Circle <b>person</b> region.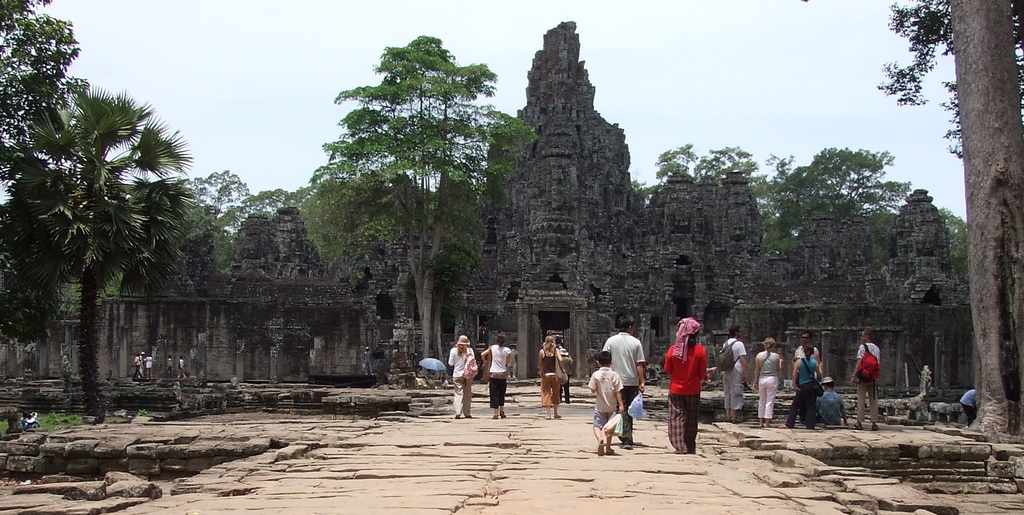
Region: [left=791, top=344, right=821, bottom=423].
